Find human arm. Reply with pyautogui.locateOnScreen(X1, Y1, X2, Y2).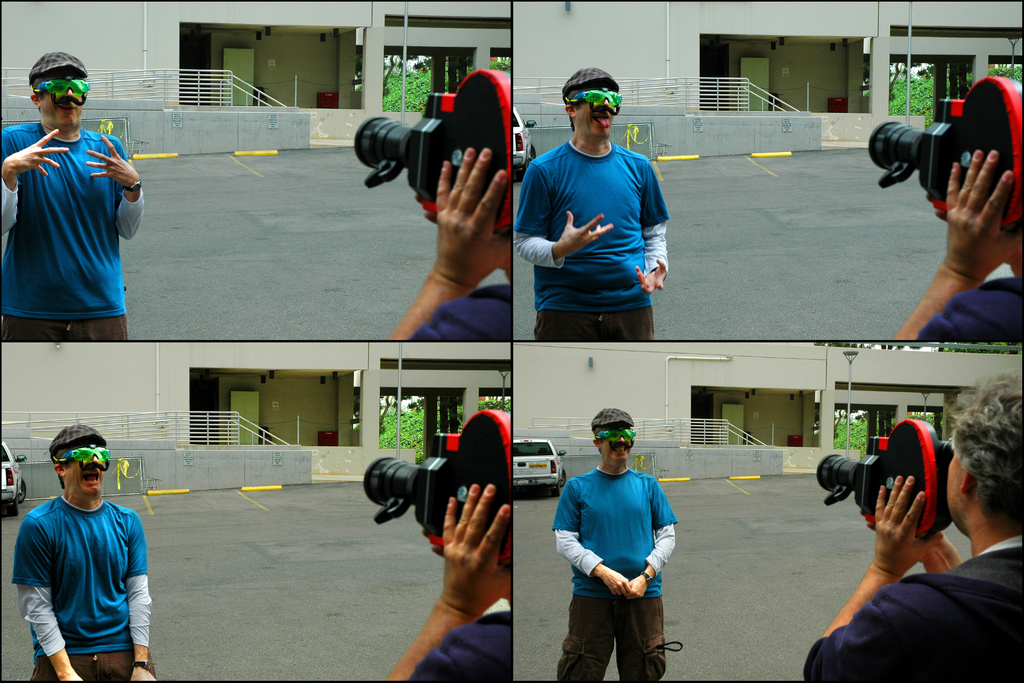
pyautogui.locateOnScreen(893, 147, 1022, 341).
